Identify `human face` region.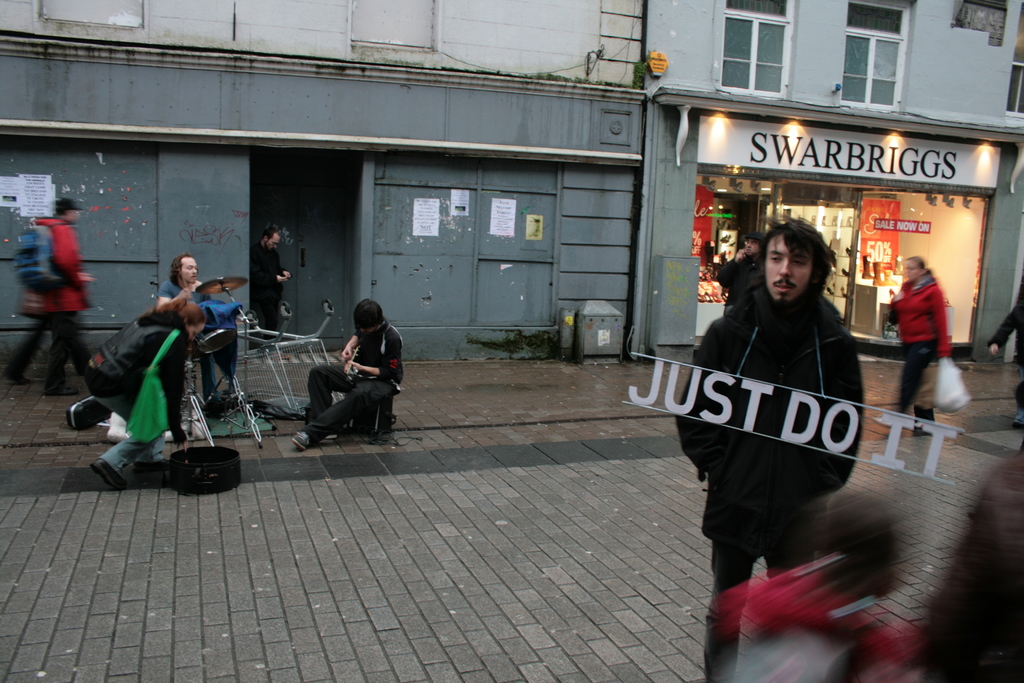
Region: region(267, 234, 280, 250).
